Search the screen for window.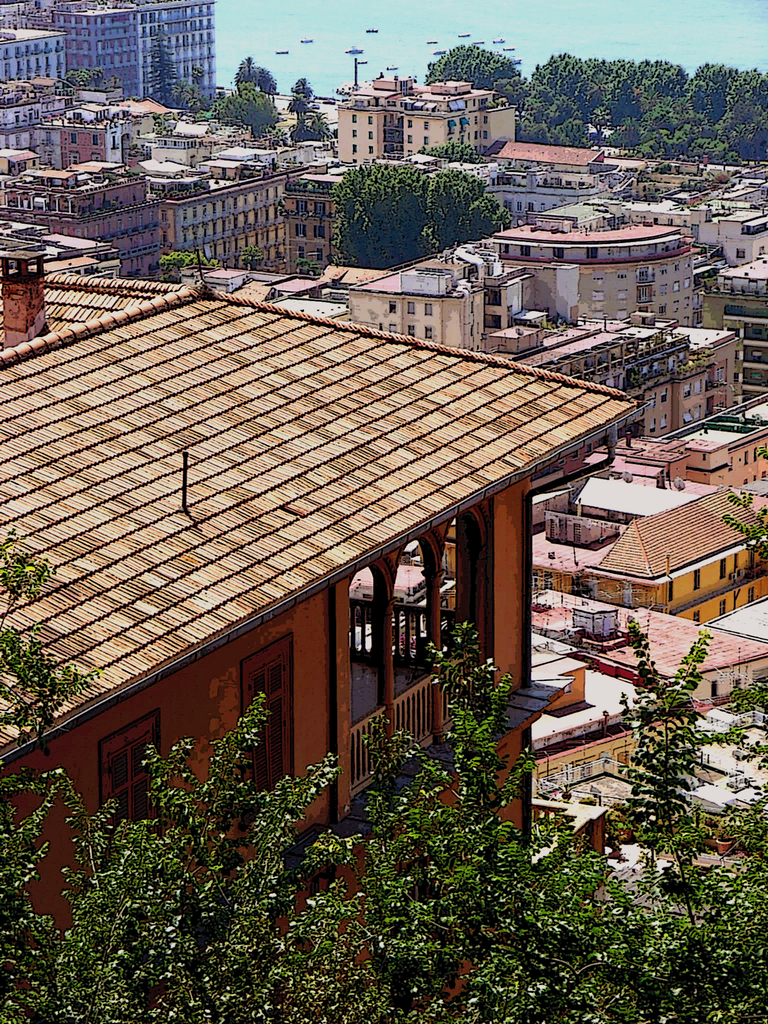
Found at <box>408,120,412,129</box>.
